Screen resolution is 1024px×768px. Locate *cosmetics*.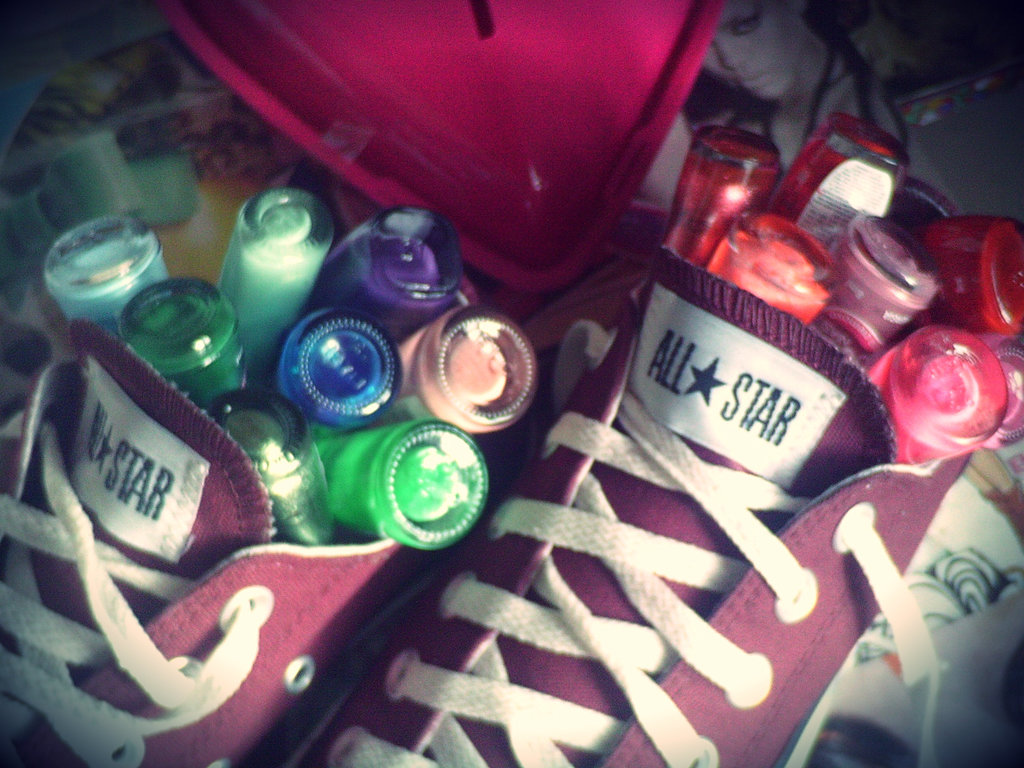
left=218, top=193, right=337, bottom=388.
